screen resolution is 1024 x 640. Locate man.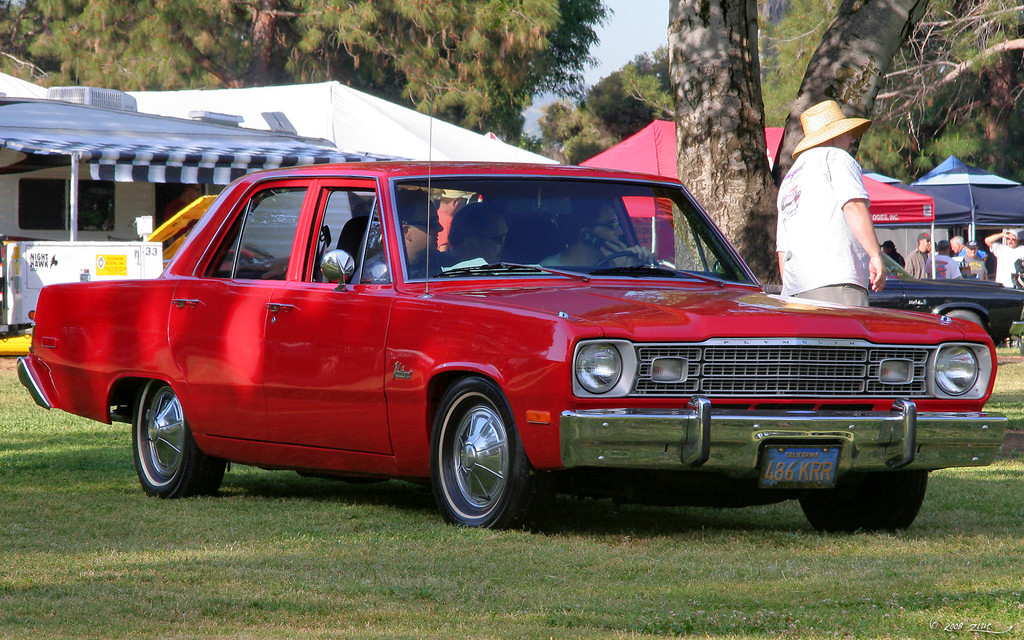
{"x1": 924, "y1": 239, "x2": 961, "y2": 280}.
